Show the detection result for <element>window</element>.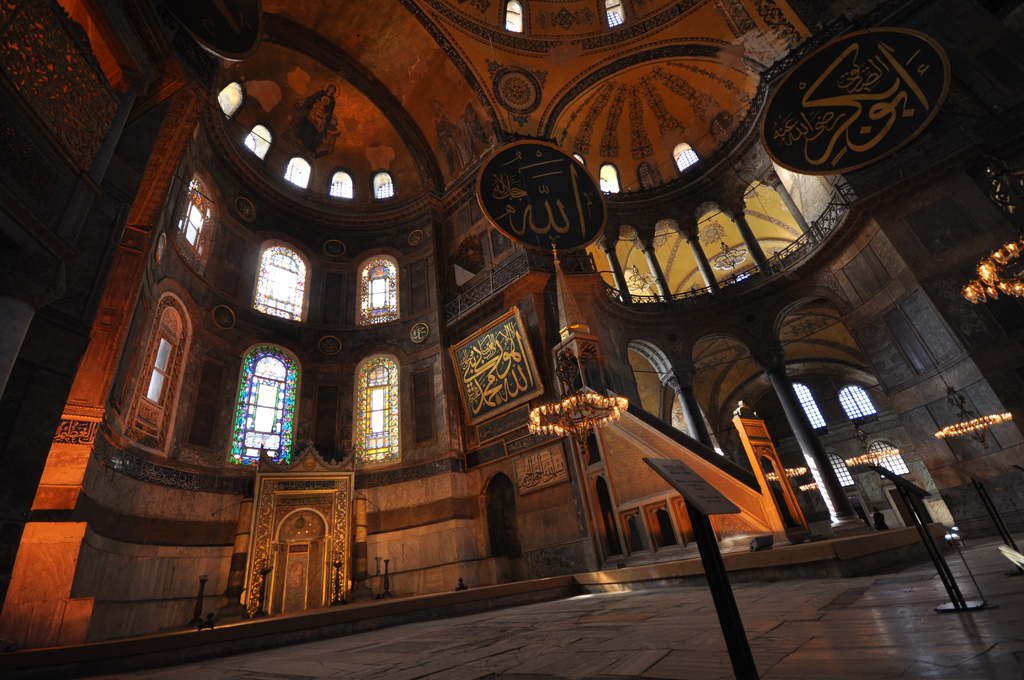
<box>216,78,245,117</box>.
